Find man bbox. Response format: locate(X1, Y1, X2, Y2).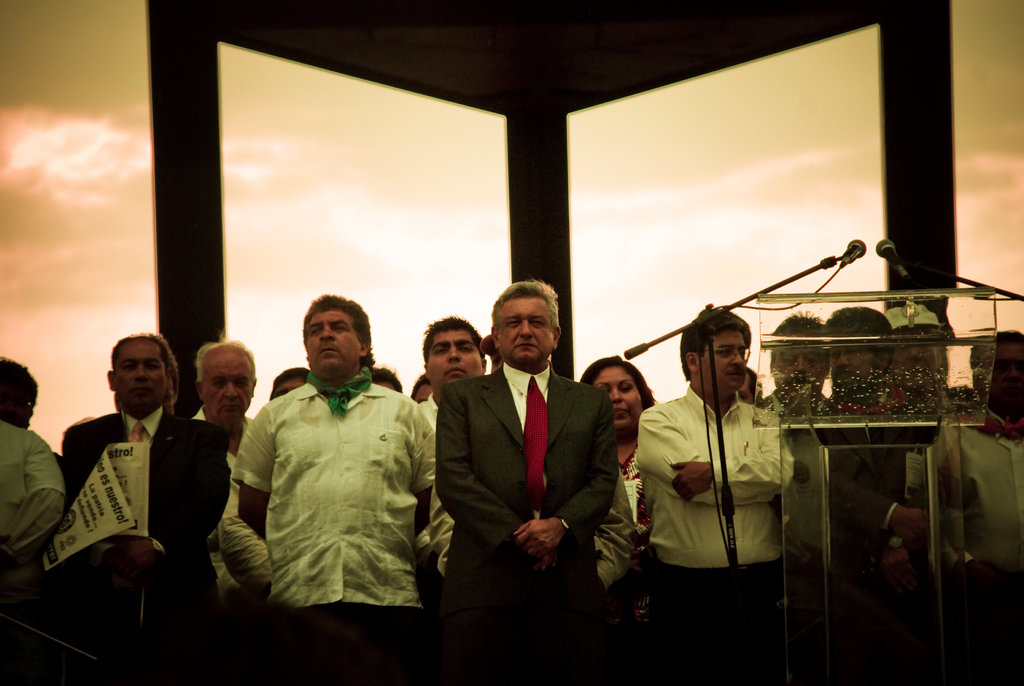
locate(0, 421, 72, 595).
